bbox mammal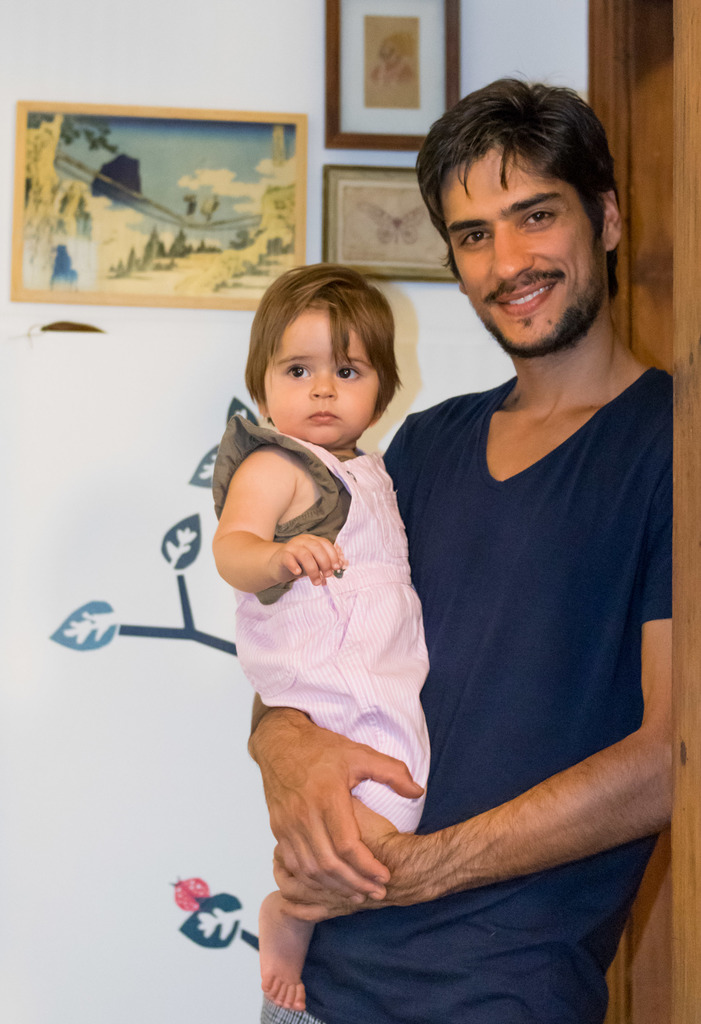
{"x1": 254, "y1": 75, "x2": 672, "y2": 1023}
